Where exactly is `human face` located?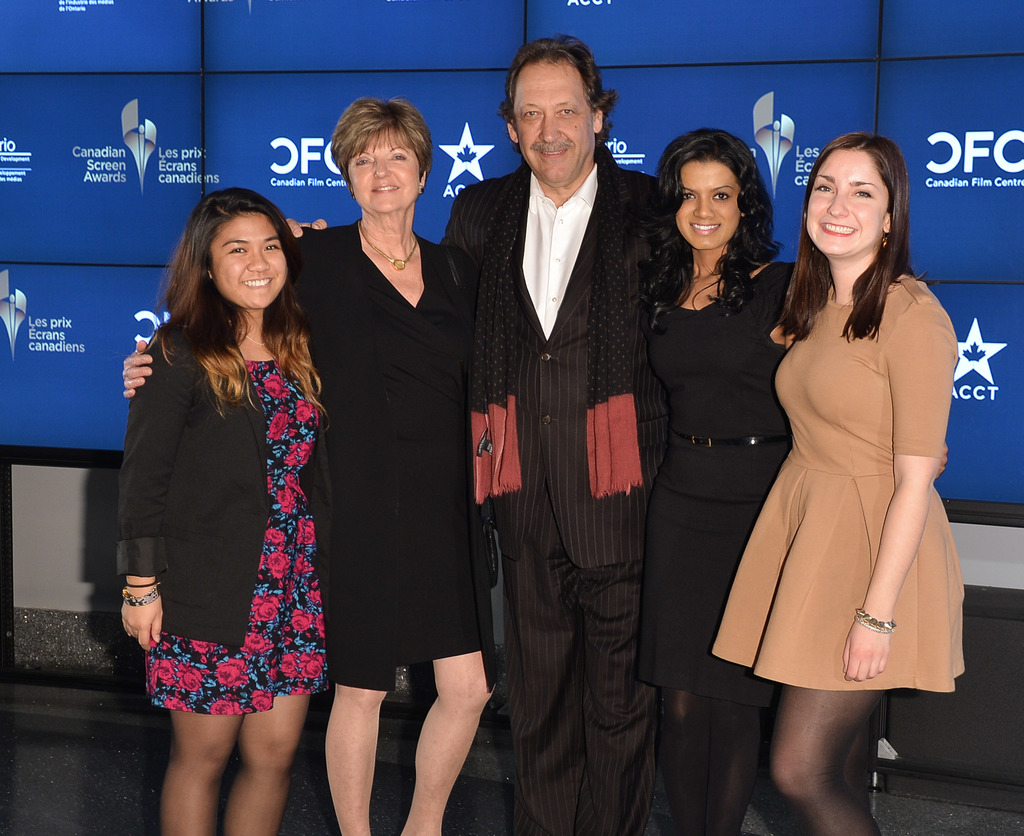
Its bounding box is {"x1": 513, "y1": 51, "x2": 595, "y2": 183}.
